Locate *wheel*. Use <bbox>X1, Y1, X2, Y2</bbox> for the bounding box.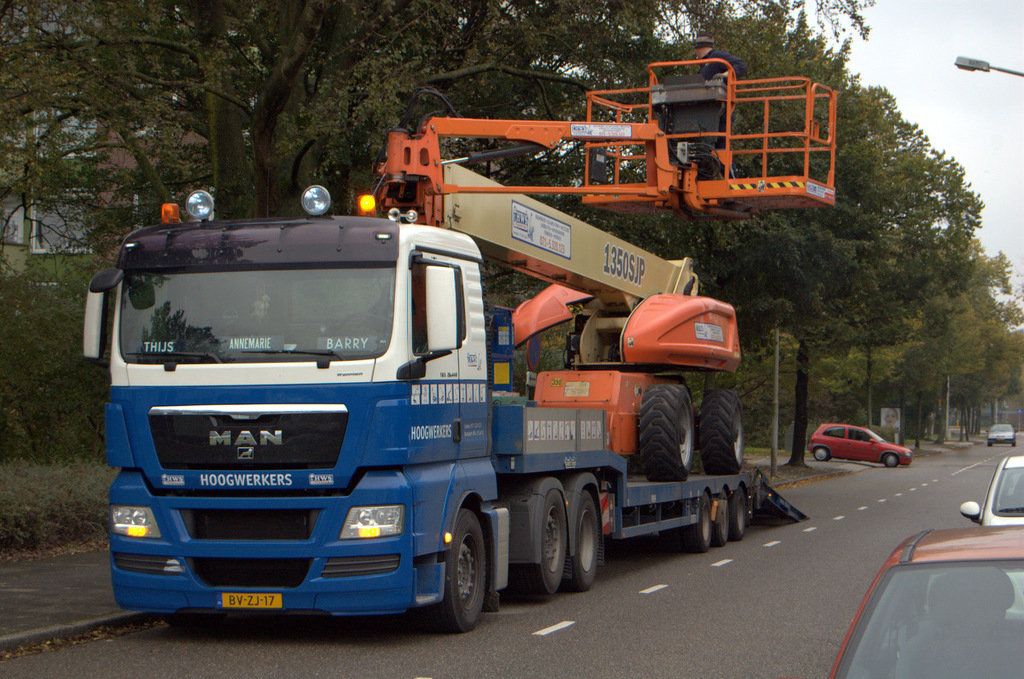
<bbox>702, 393, 744, 475</bbox>.
